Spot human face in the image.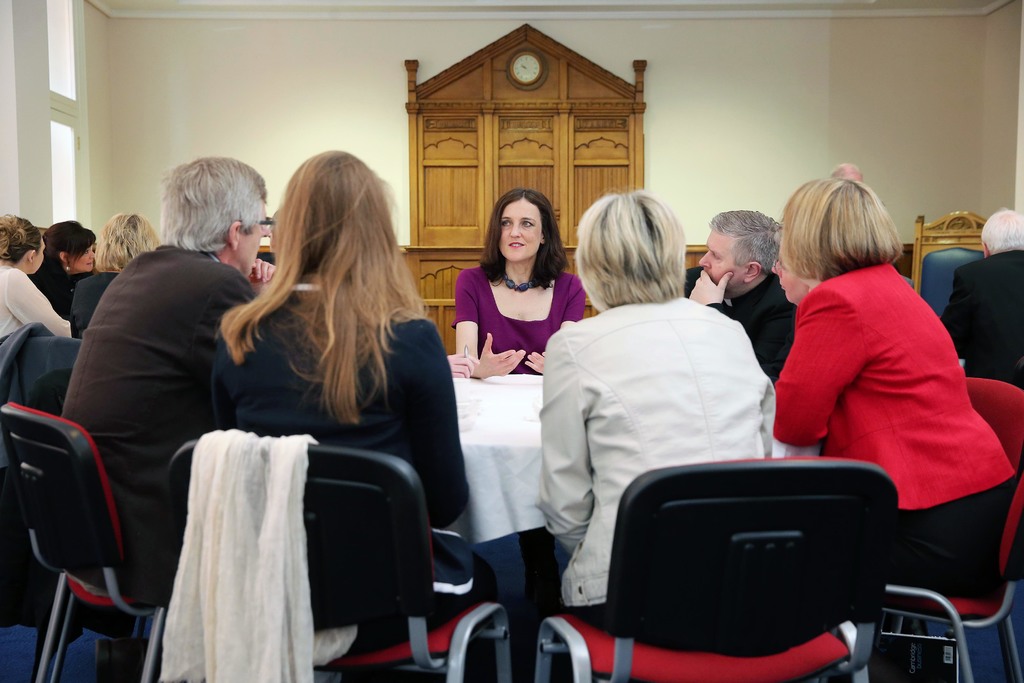
human face found at [72, 240, 103, 267].
